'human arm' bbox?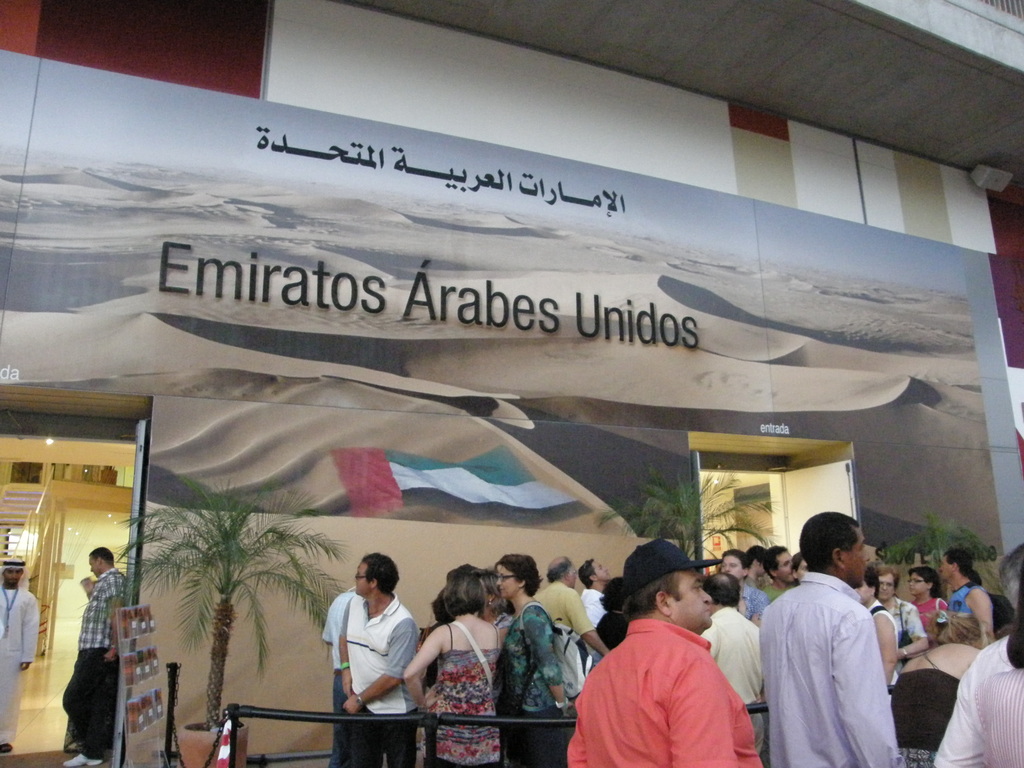
{"left": 102, "top": 566, "right": 121, "bottom": 667}
